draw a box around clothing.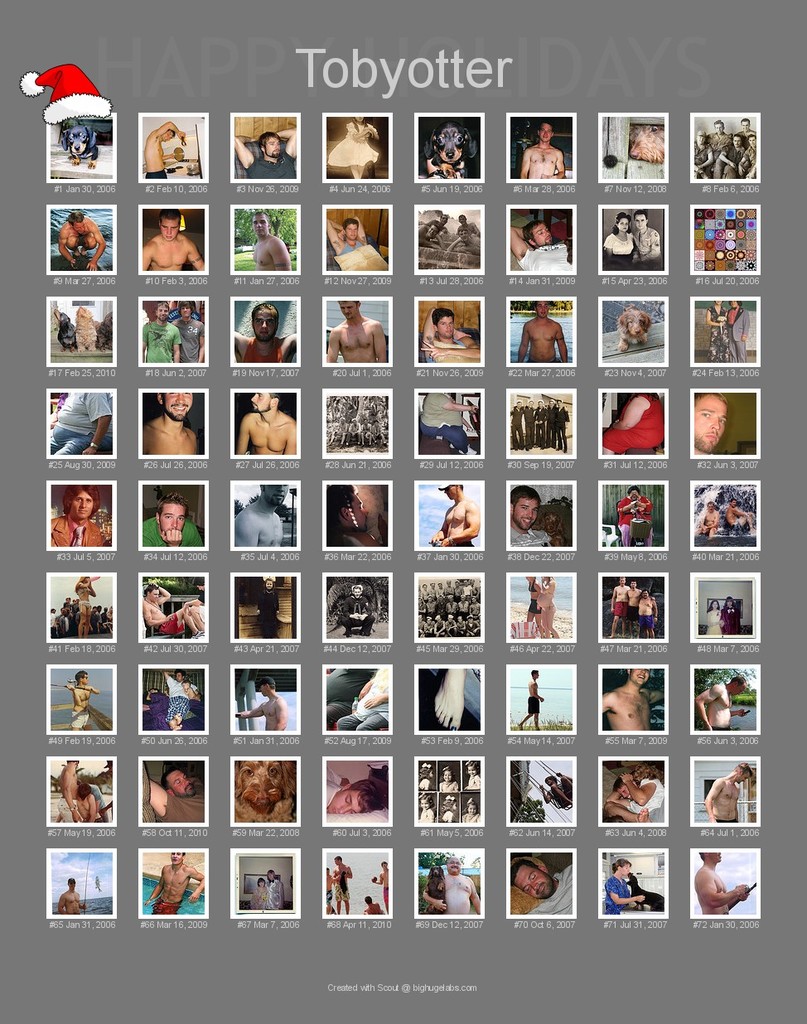
708,721,731,733.
